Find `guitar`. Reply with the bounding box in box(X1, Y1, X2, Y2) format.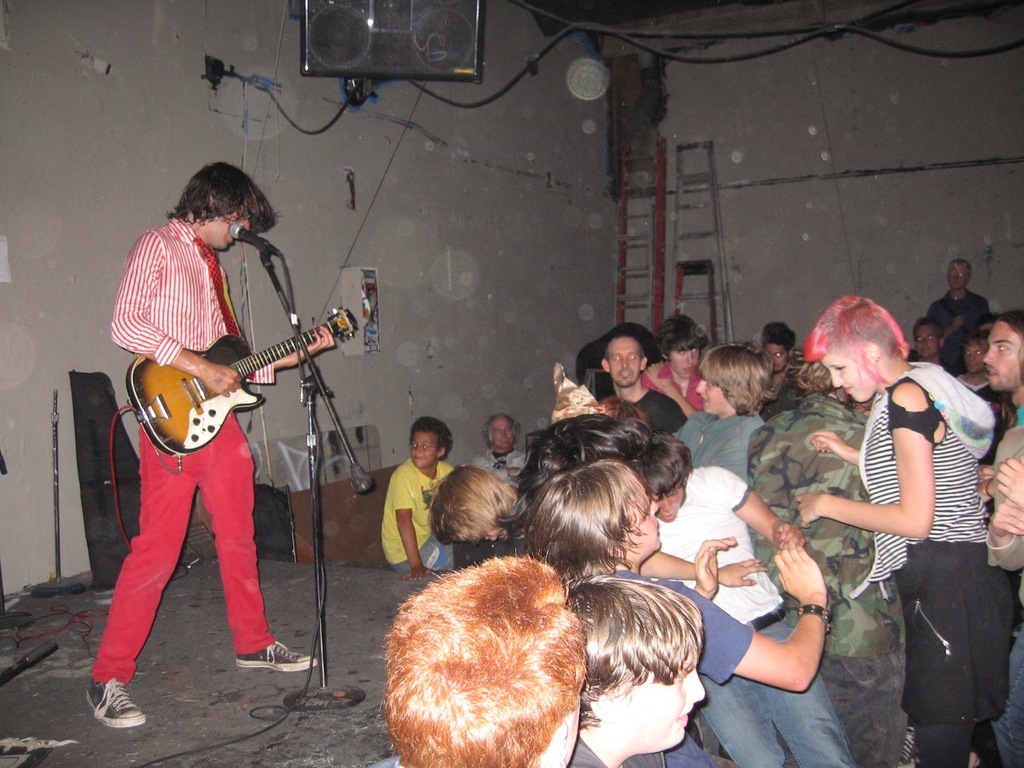
box(118, 314, 364, 462).
